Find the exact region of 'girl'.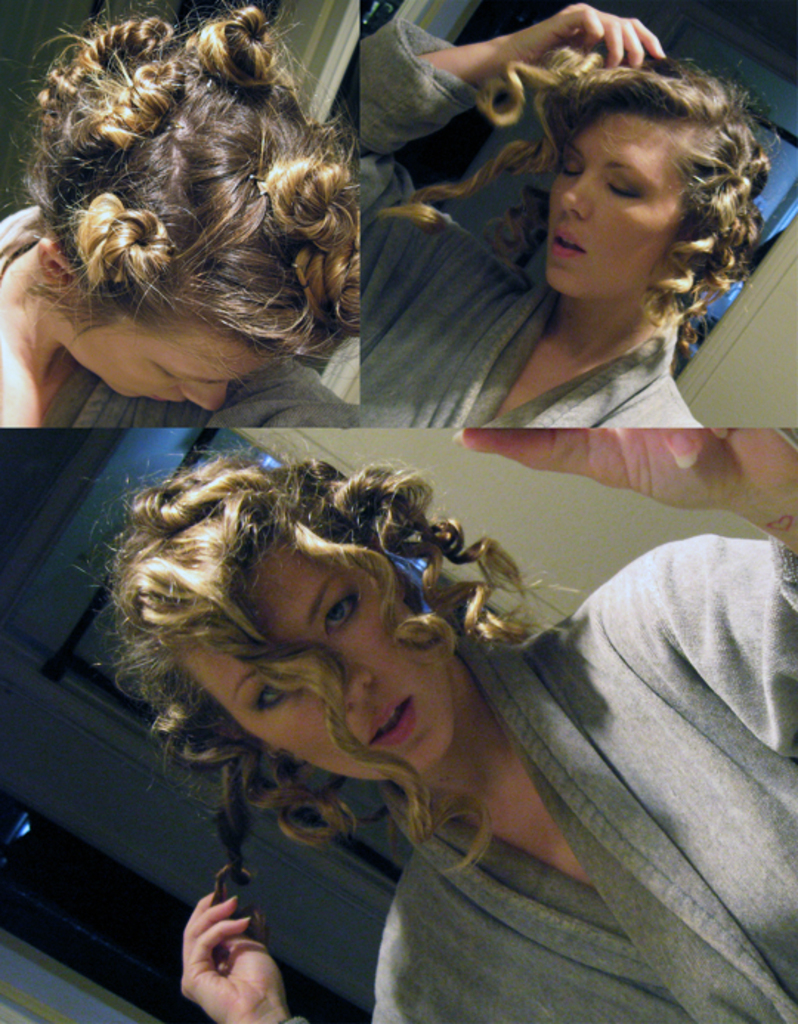
Exact region: [left=364, top=1, right=782, bottom=431].
